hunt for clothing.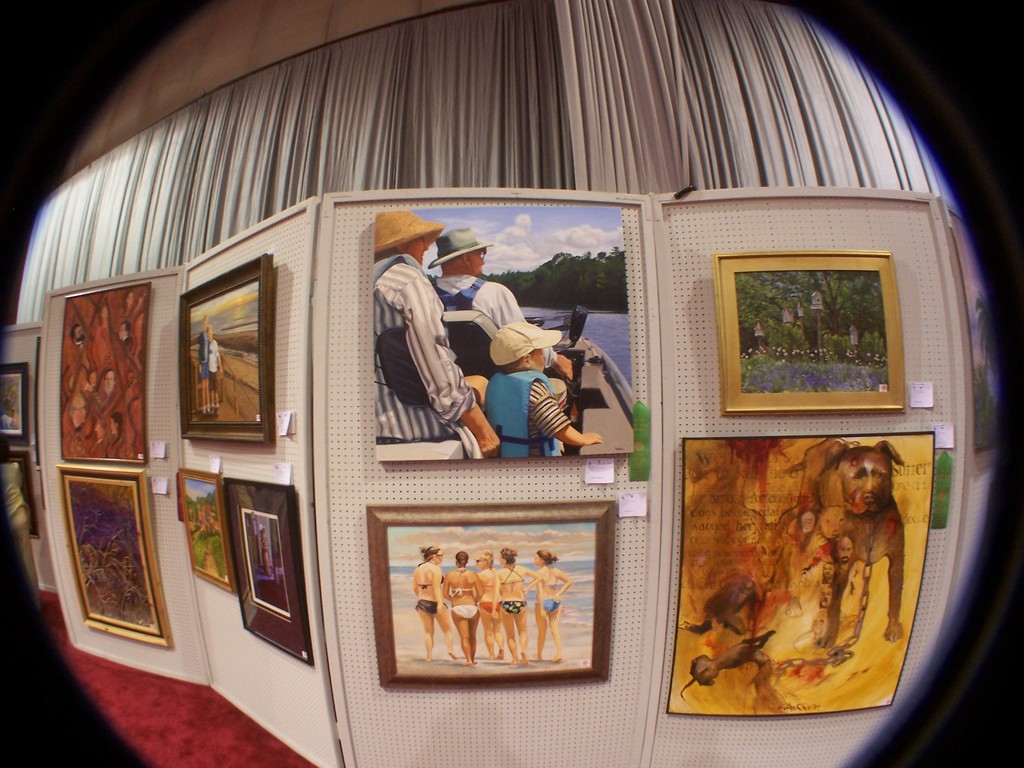
Hunted down at {"x1": 478, "y1": 566, "x2": 494, "y2": 591}.
